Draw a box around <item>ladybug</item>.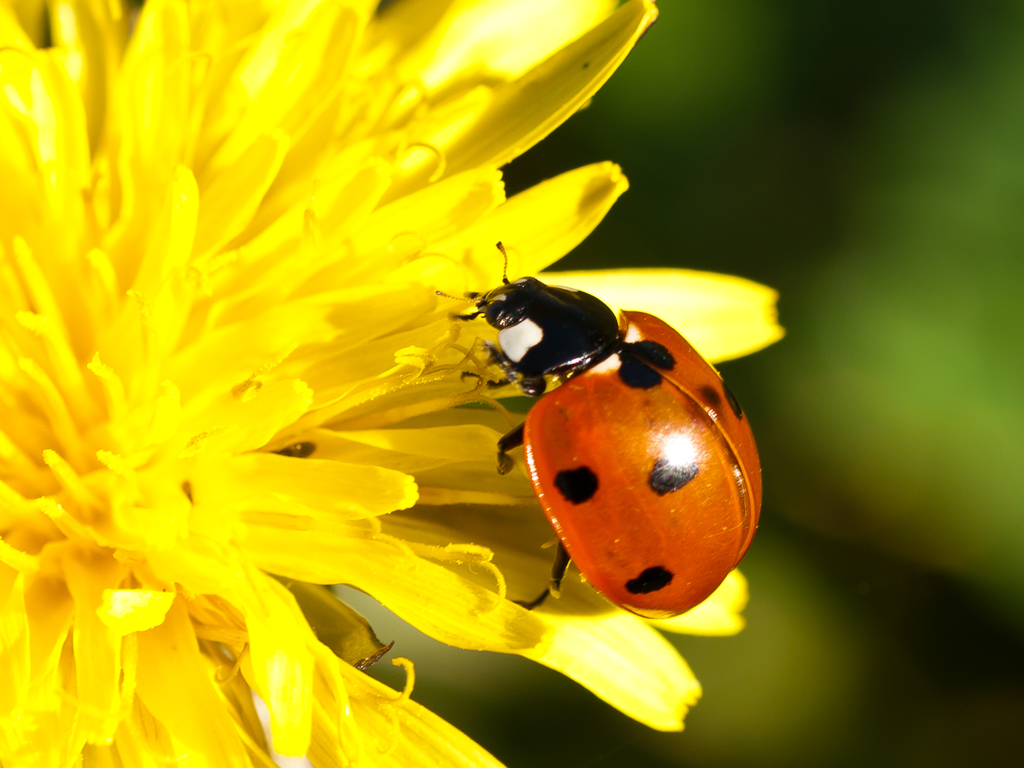
left=428, top=234, right=771, bottom=611.
